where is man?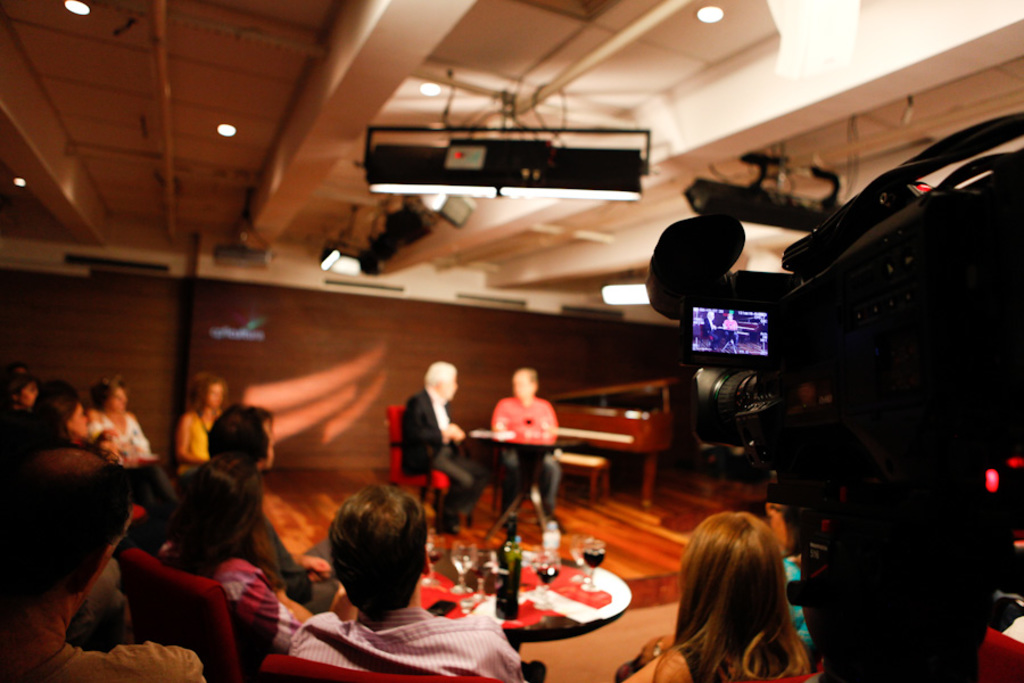
{"x1": 399, "y1": 361, "x2": 484, "y2": 536}.
